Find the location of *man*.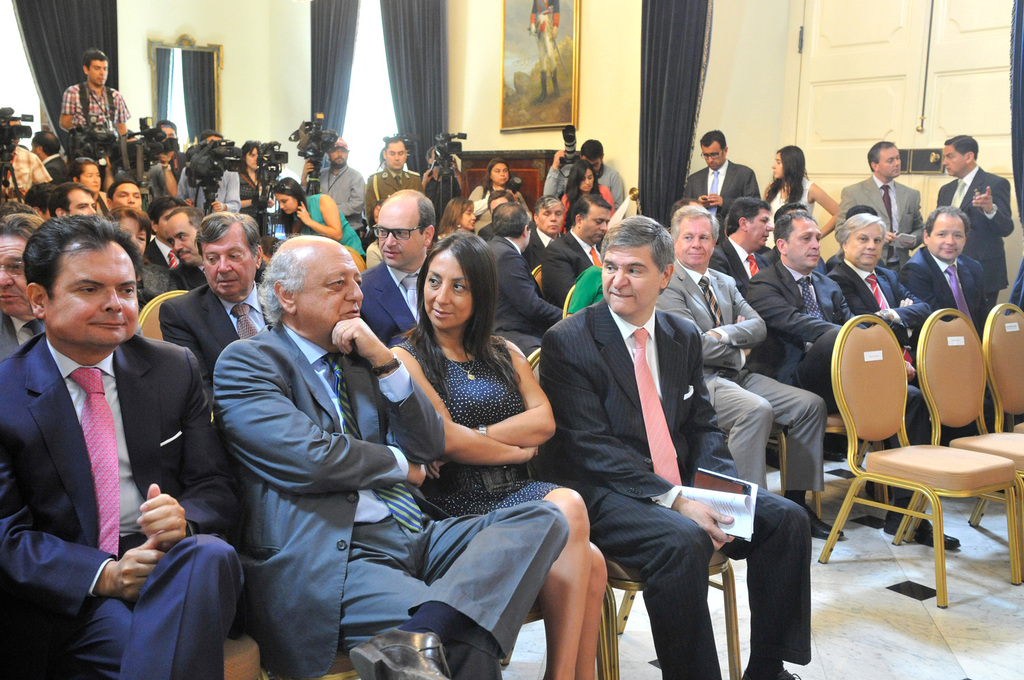
Location: [0, 115, 51, 198].
